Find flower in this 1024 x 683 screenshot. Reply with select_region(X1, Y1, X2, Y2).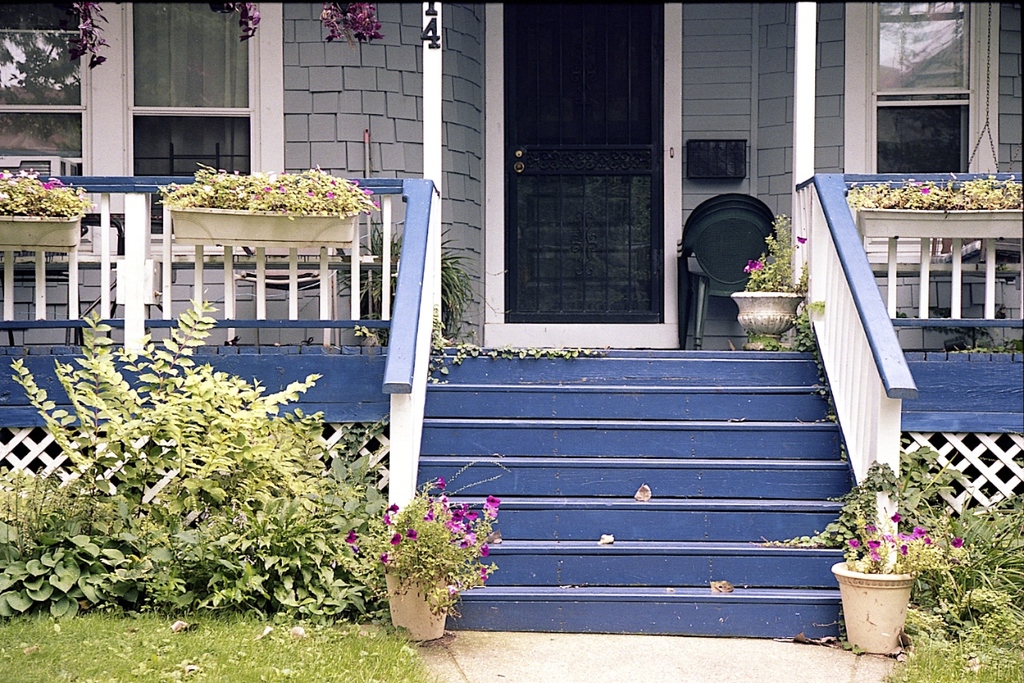
select_region(304, 0, 386, 39).
